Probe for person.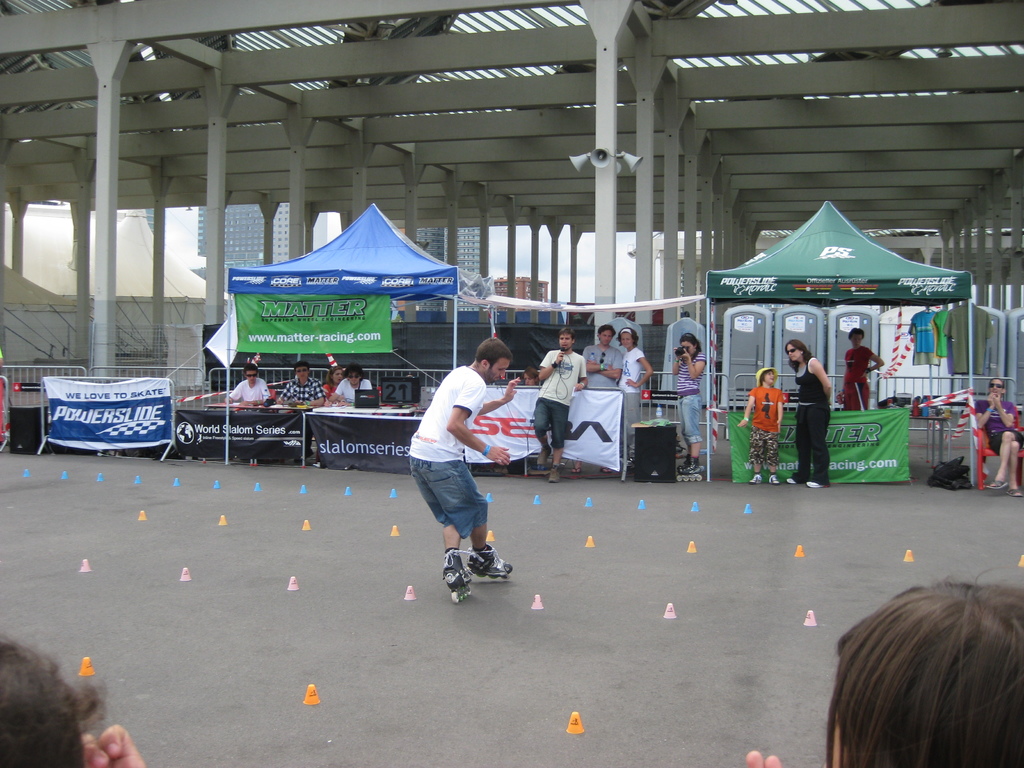
Probe result: (x1=0, y1=627, x2=144, y2=767).
